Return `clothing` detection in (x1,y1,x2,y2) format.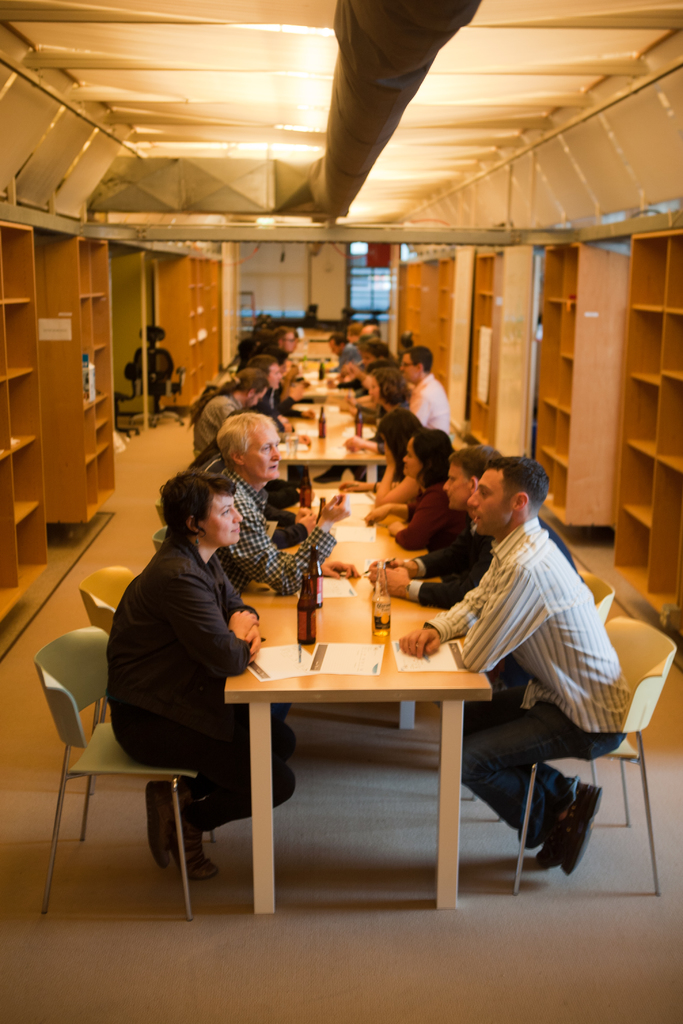
(418,503,635,851).
